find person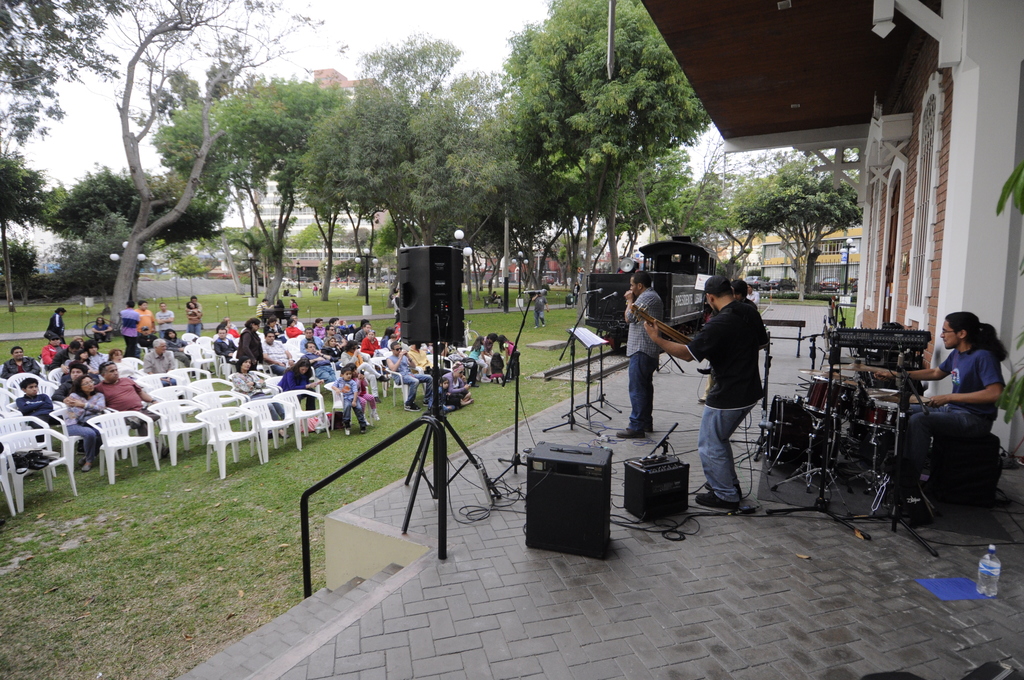
l=879, t=311, r=1011, b=498
